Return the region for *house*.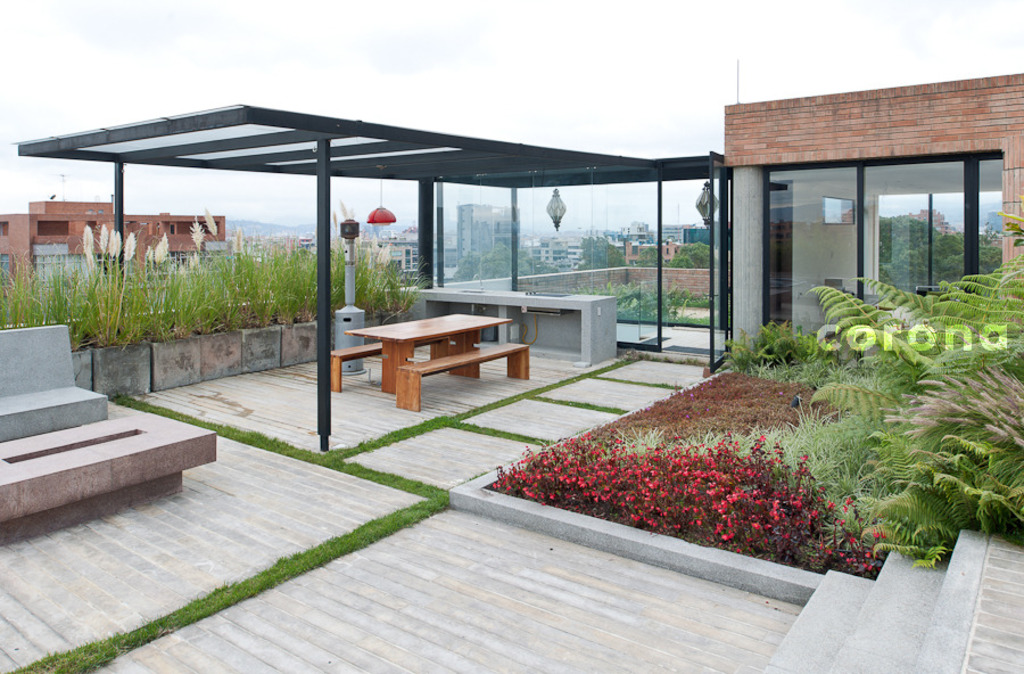
{"left": 655, "top": 223, "right": 703, "bottom": 254}.
